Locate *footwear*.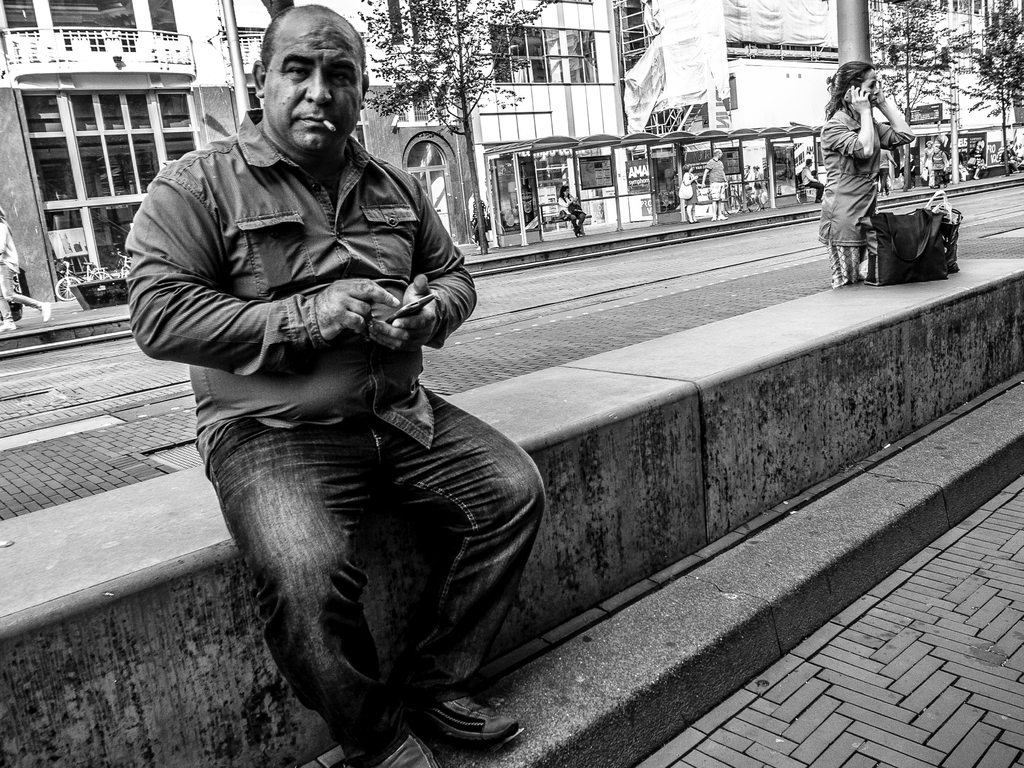
Bounding box: x1=720, y1=212, x2=729, y2=220.
